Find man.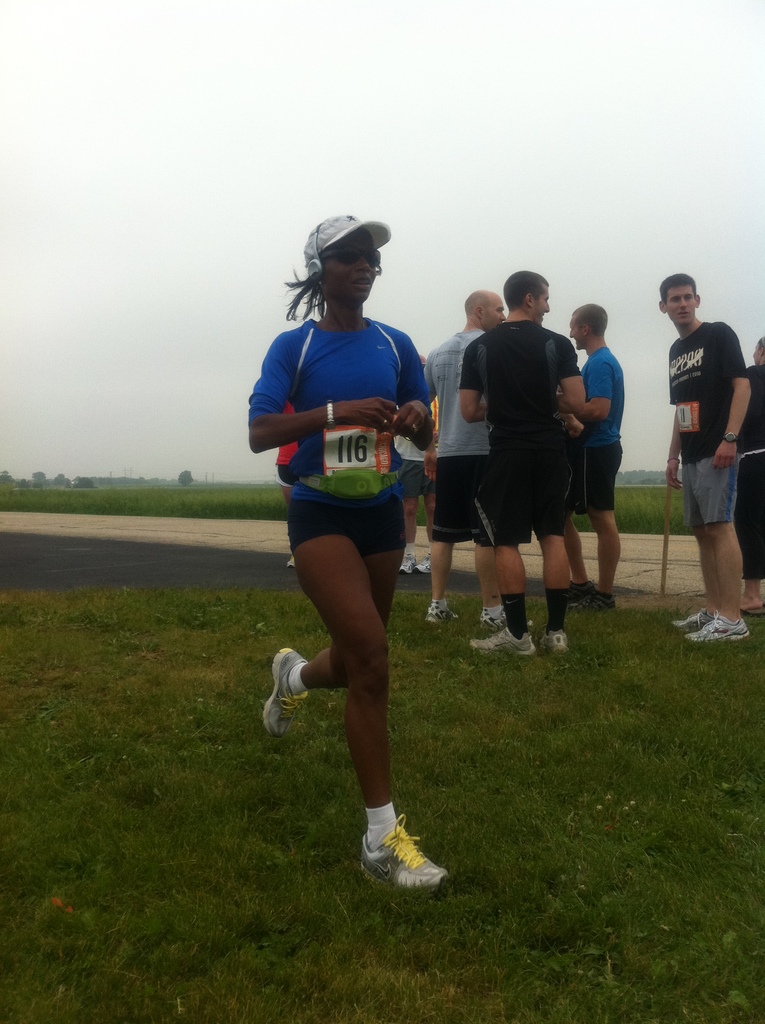
pyautogui.locateOnScreen(733, 333, 764, 599).
